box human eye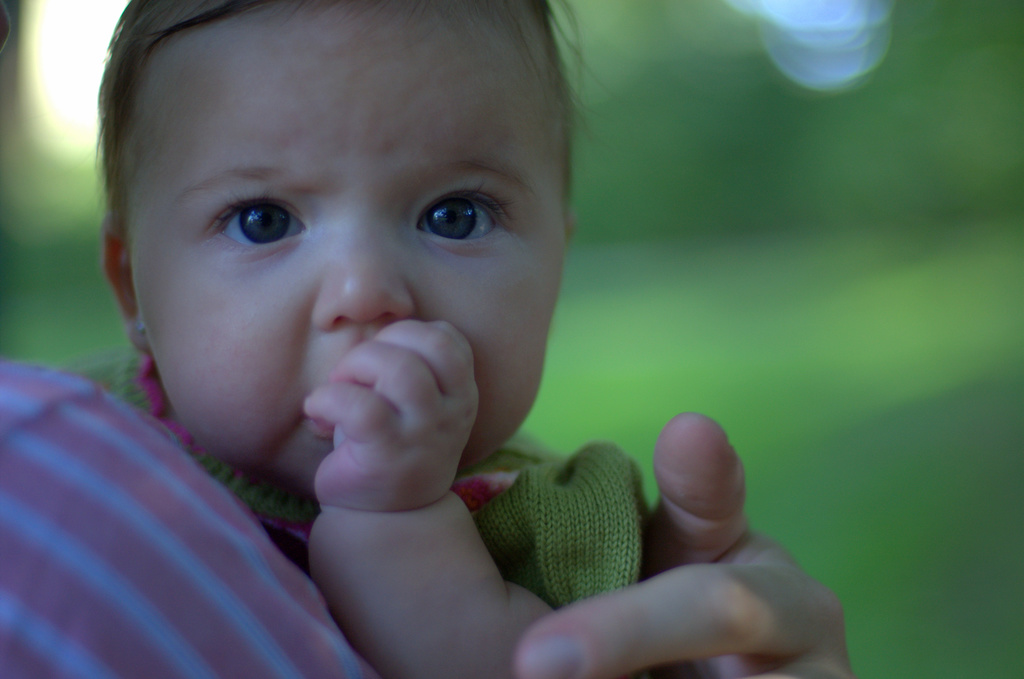
left=195, top=187, right=313, bottom=258
